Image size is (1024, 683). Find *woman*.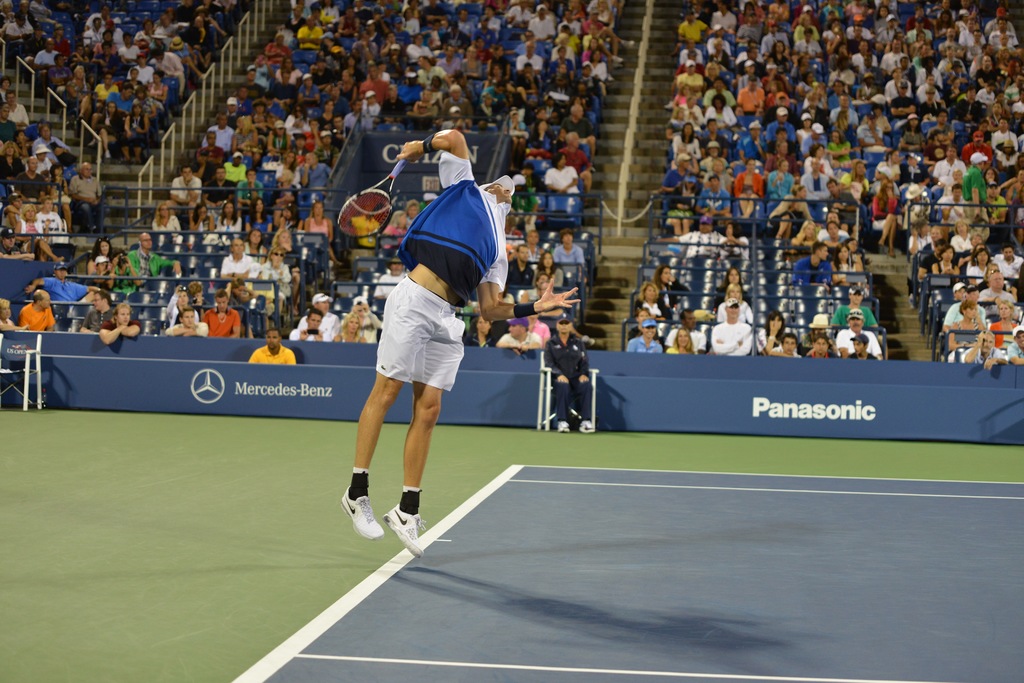
crop(665, 328, 698, 356).
